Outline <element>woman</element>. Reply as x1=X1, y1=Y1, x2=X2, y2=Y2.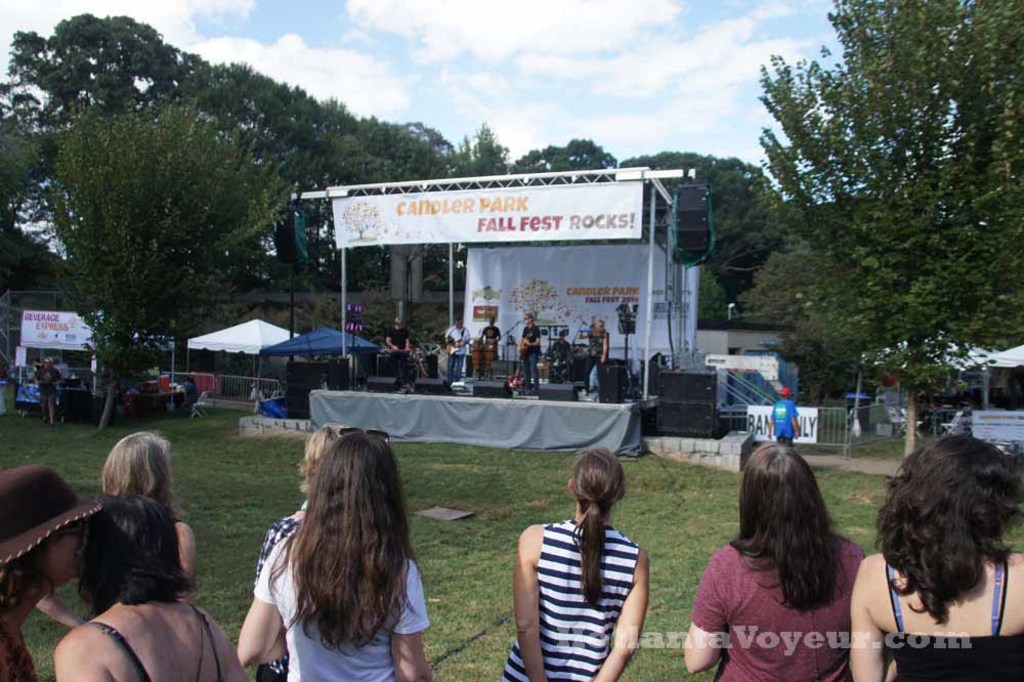
x1=231, y1=426, x2=434, y2=681.
